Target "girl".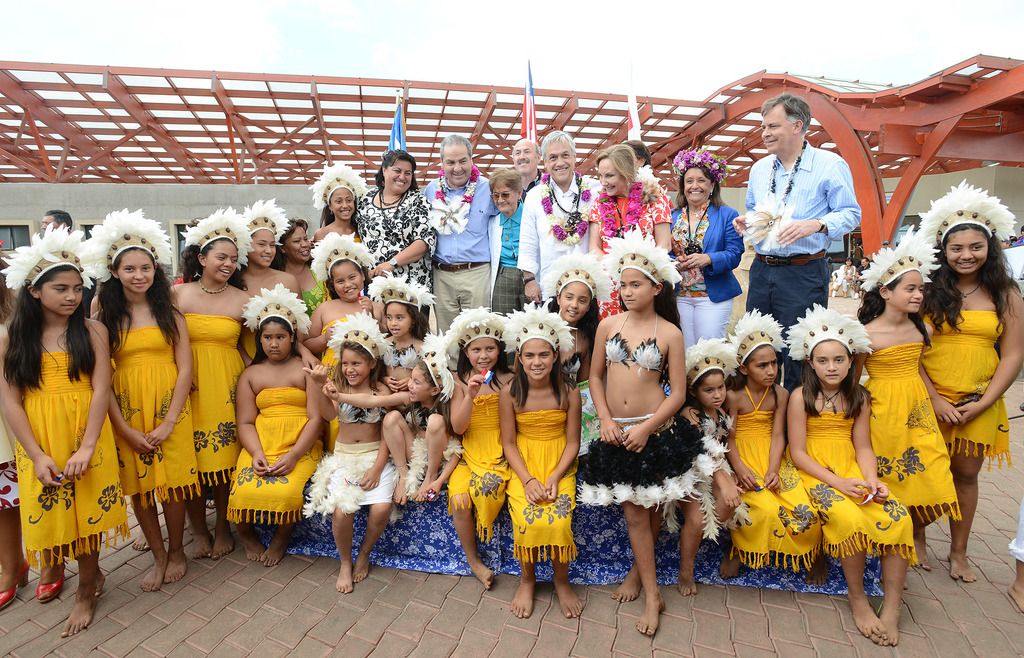
Target region: region(80, 207, 206, 597).
